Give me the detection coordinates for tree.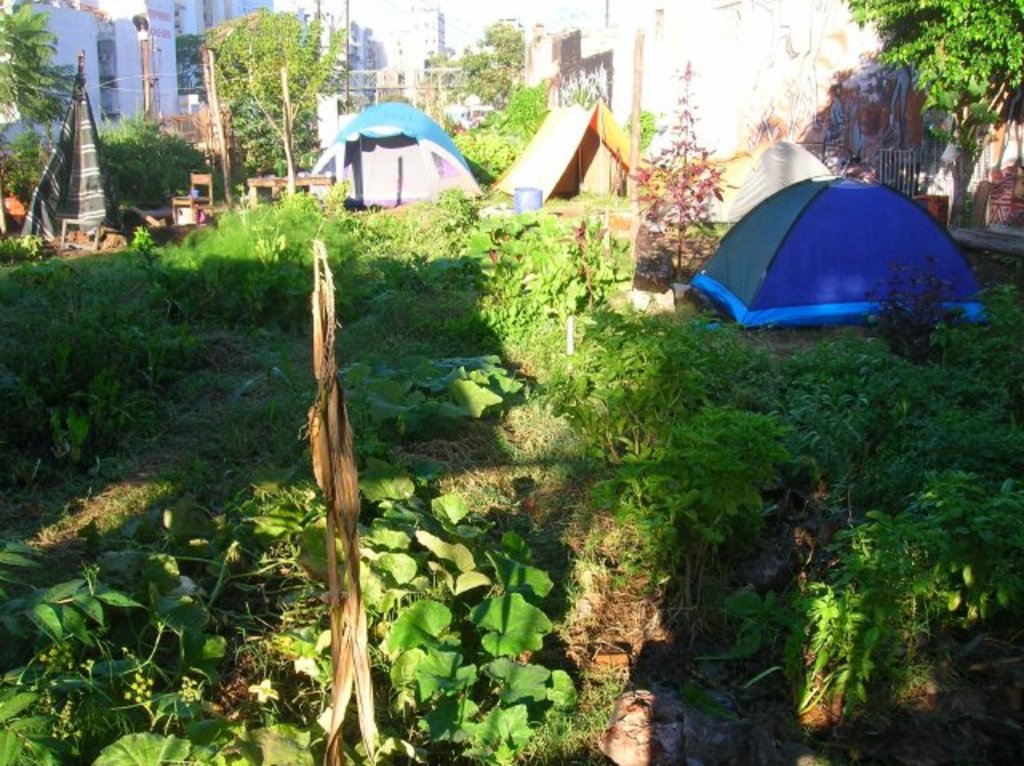
detection(206, 10, 350, 205).
